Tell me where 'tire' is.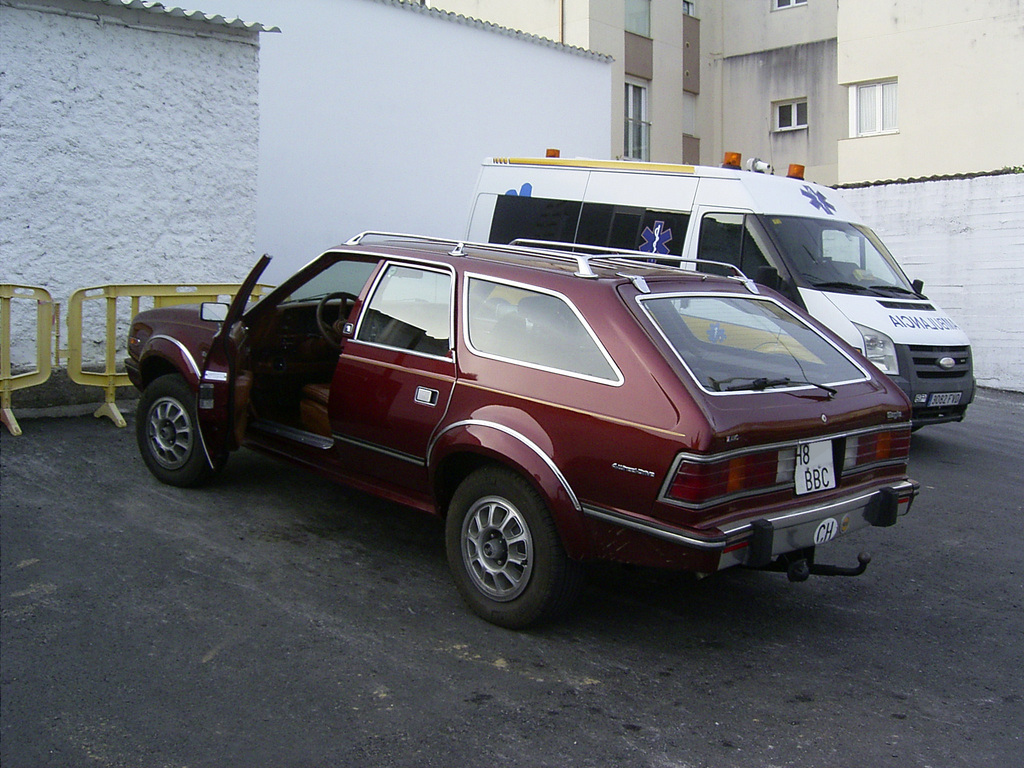
'tire' is at region(445, 486, 553, 620).
